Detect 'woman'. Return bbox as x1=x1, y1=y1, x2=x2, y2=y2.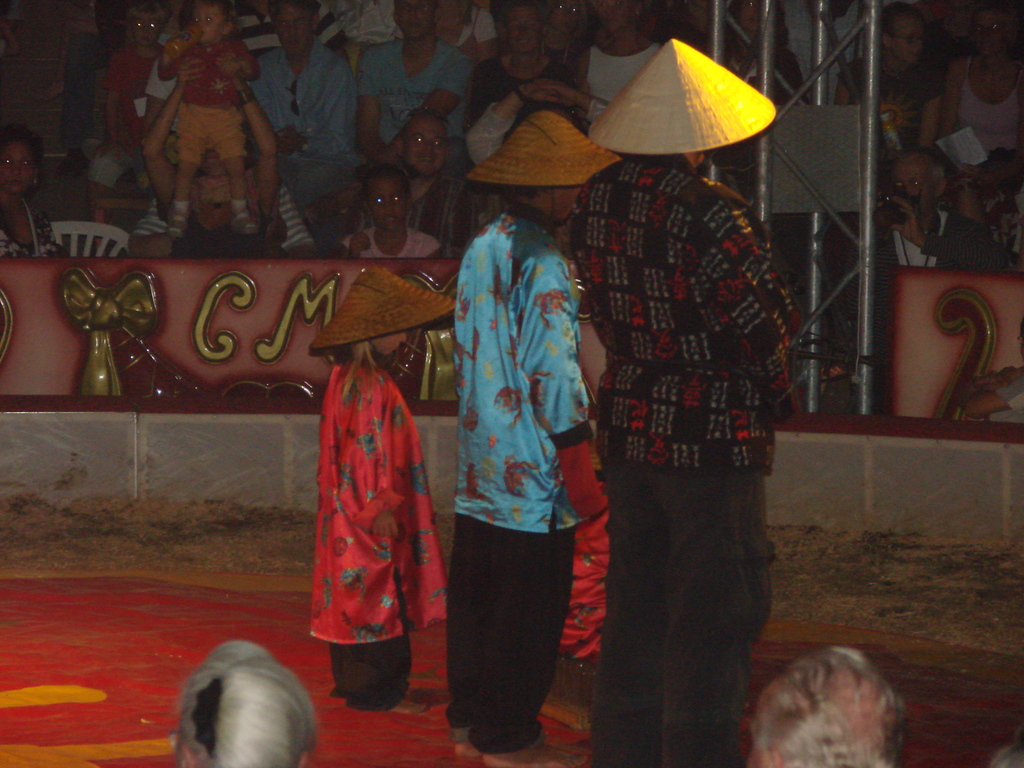
x1=0, y1=120, x2=76, y2=260.
